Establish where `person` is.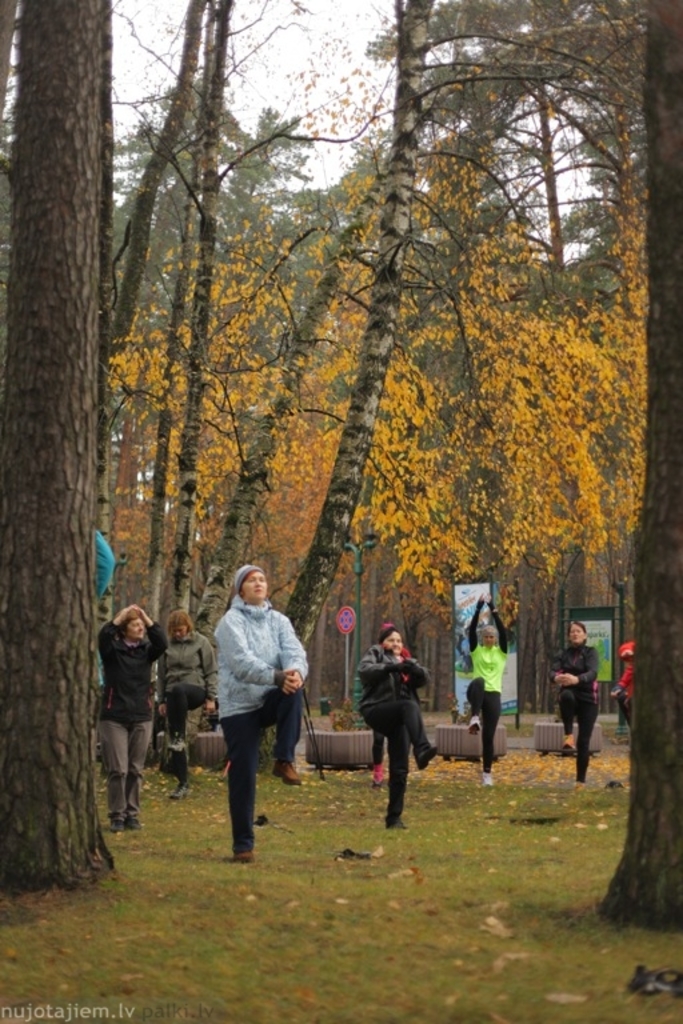
Established at <bbox>216, 565, 311, 869</bbox>.
